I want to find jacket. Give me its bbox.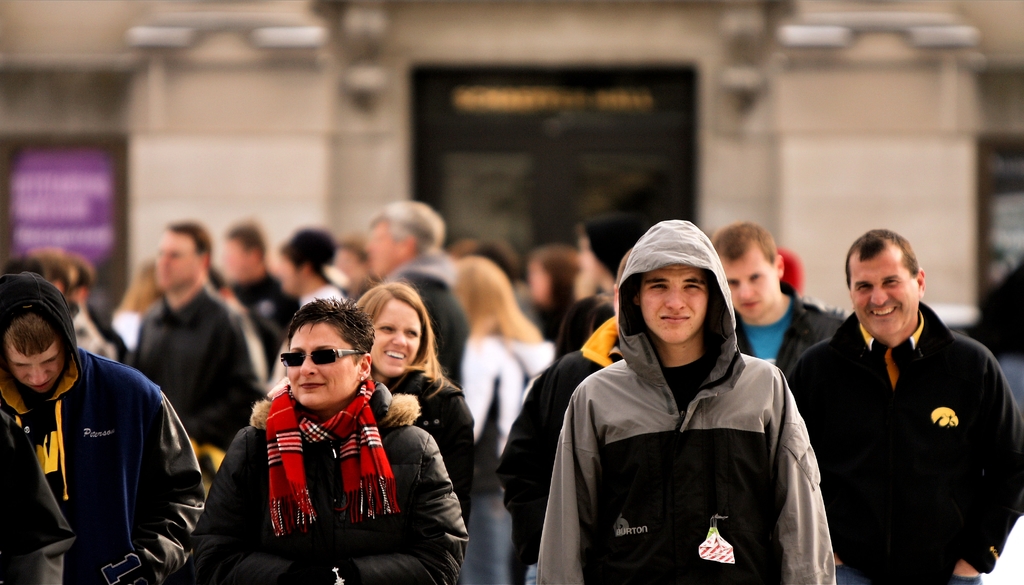
532:216:840:584.
